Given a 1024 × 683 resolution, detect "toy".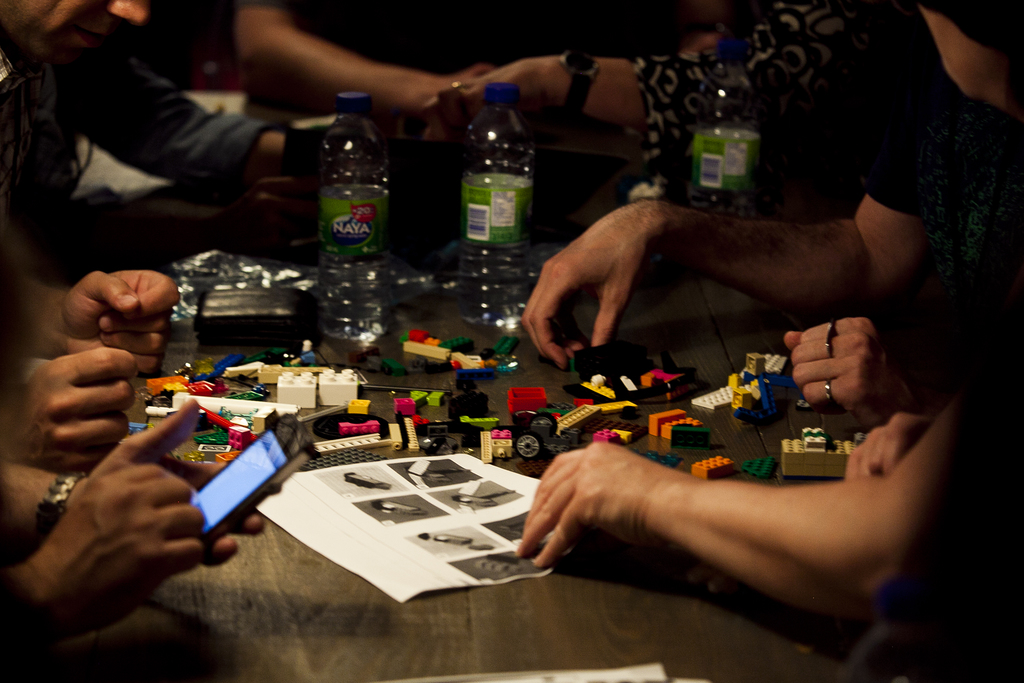
464/417/503/427.
